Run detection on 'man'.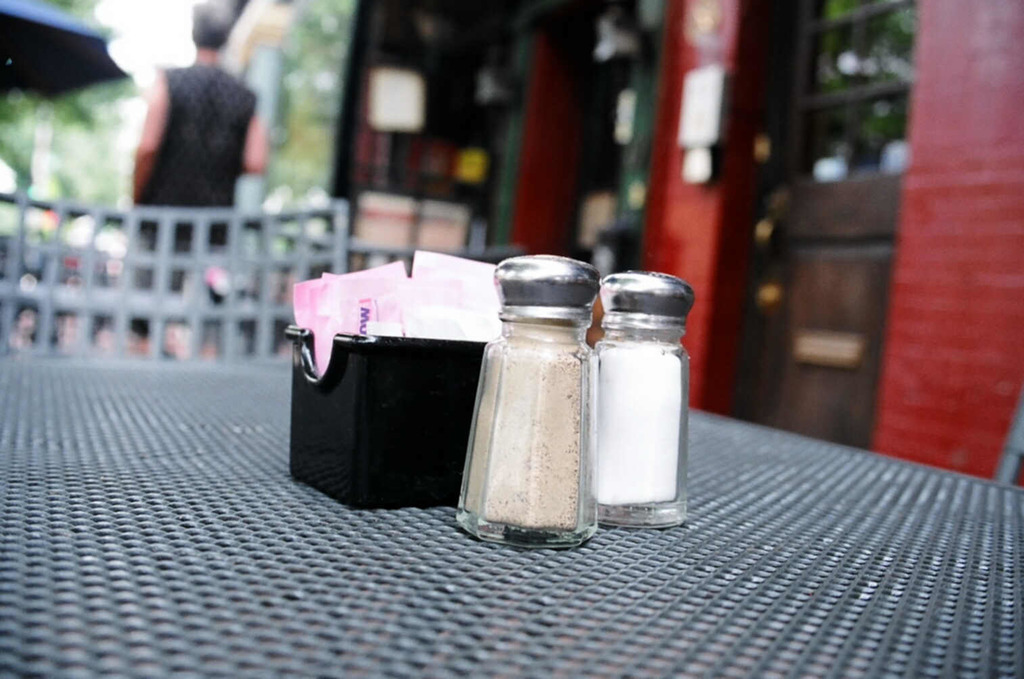
Result: [x1=133, y1=0, x2=271, y2=352].
